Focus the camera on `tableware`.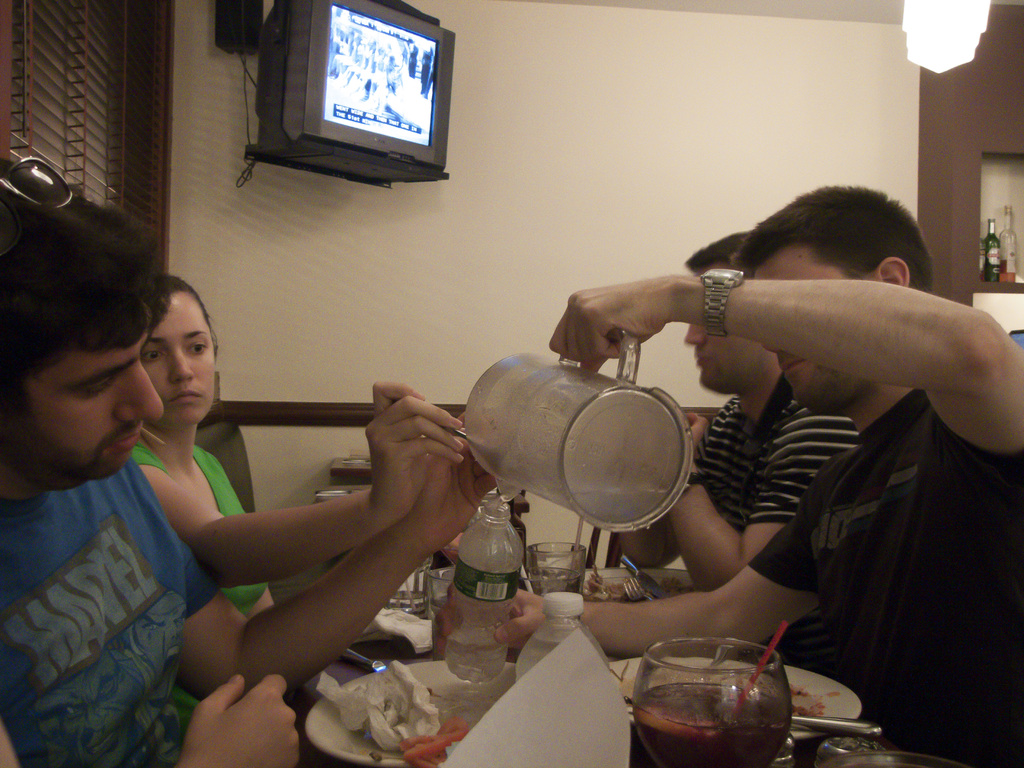
Focus region: x1=620, y1=574, x2=644, y2=600.
